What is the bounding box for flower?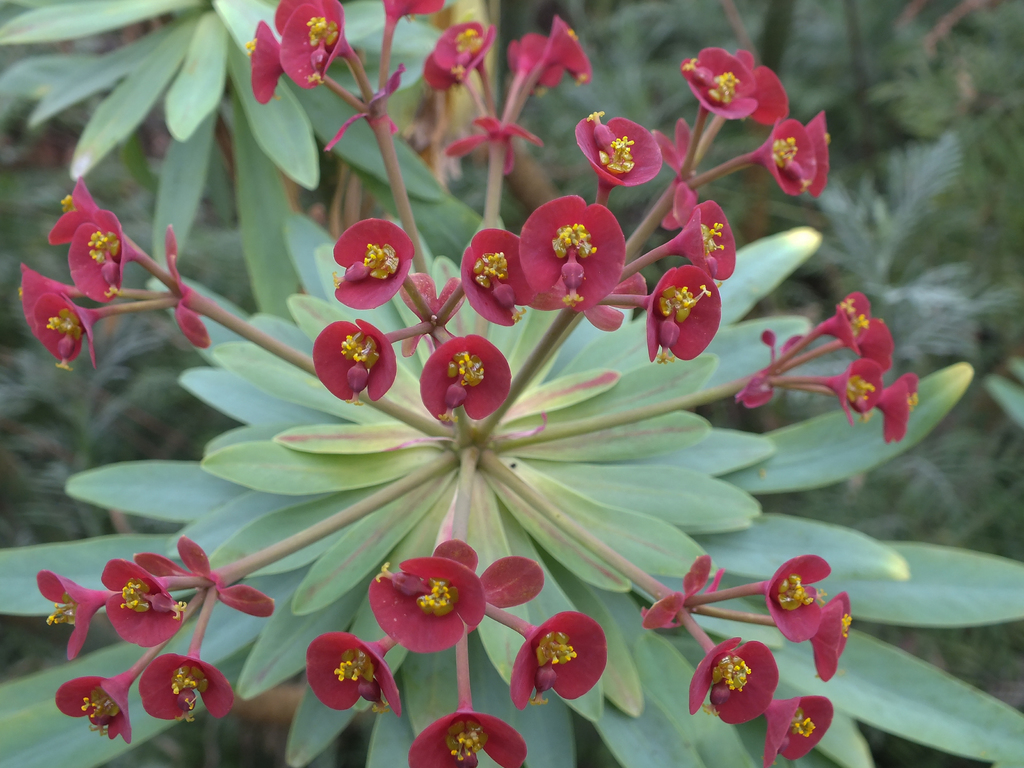
region(48, 177, 99, 249).
